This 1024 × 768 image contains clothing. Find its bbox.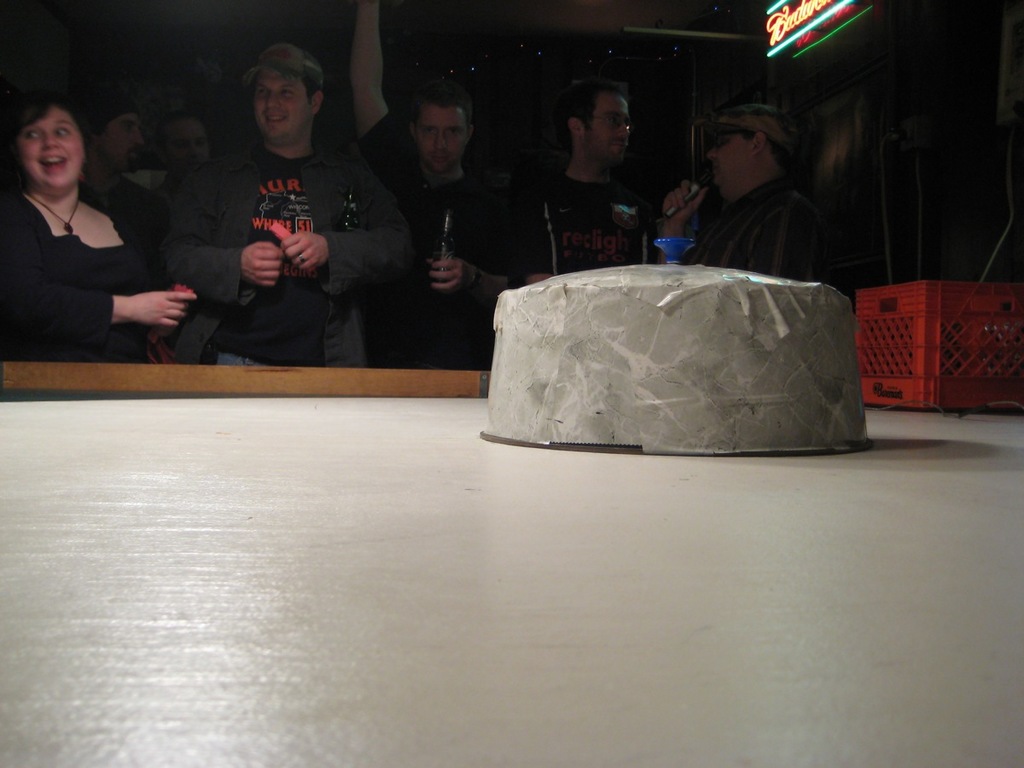
x1=160 y1=88 x2=396 y2=358.
